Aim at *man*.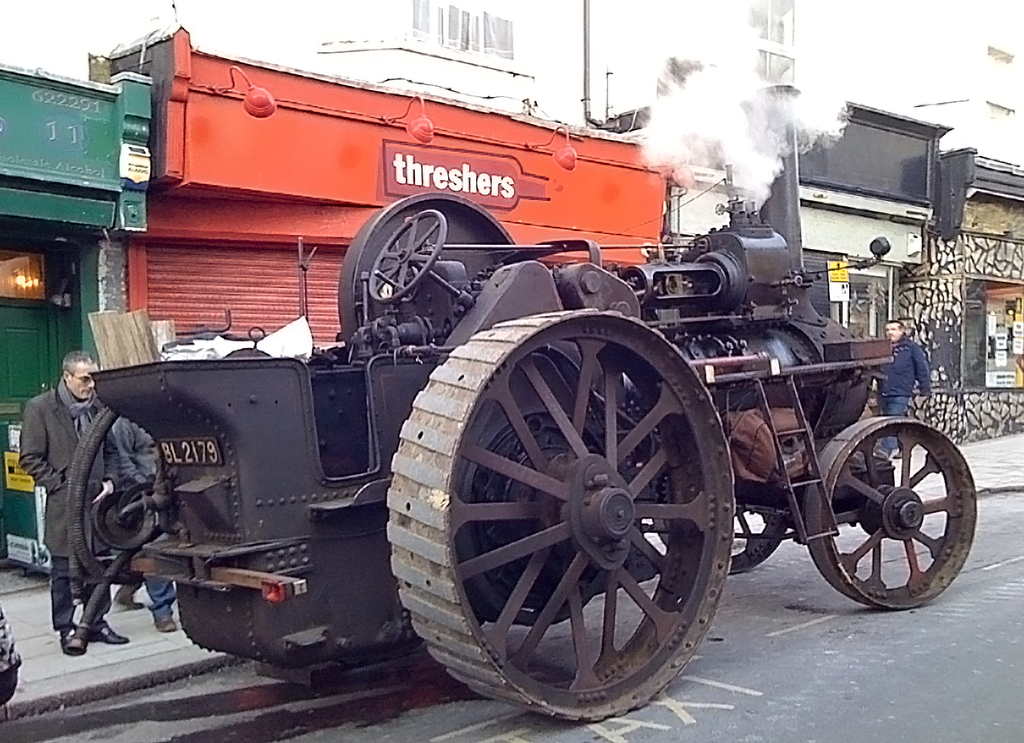
Aimed at crop(13, 341, 127, 638).
